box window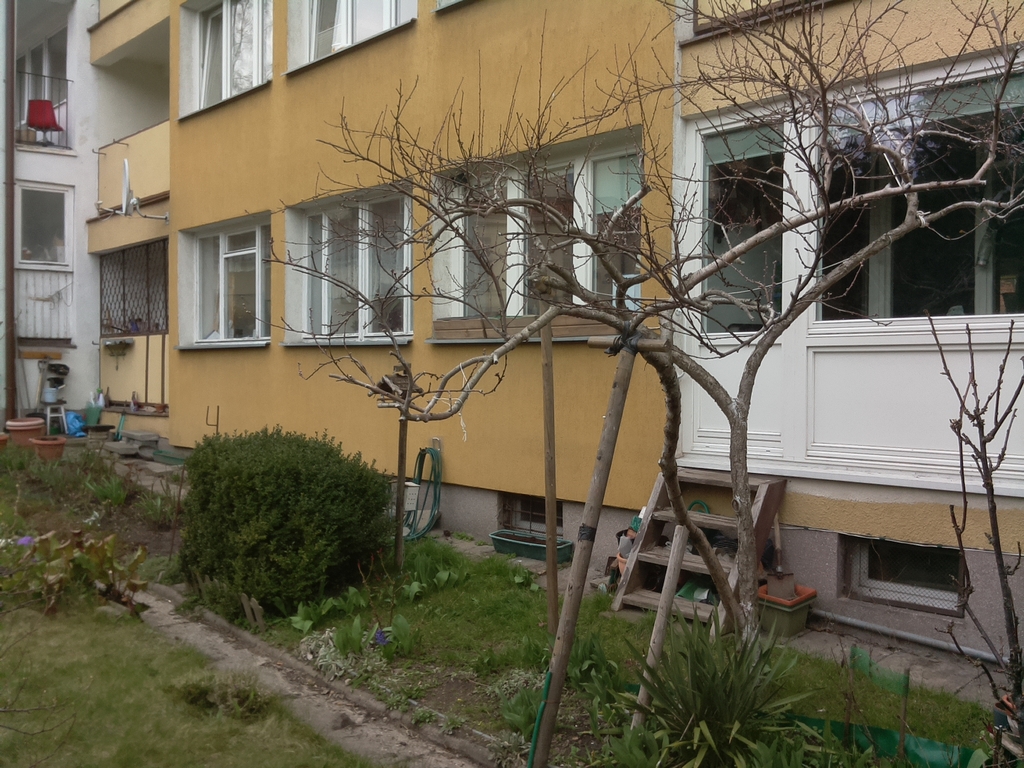
bbox=(96, 234, 166, 338)
